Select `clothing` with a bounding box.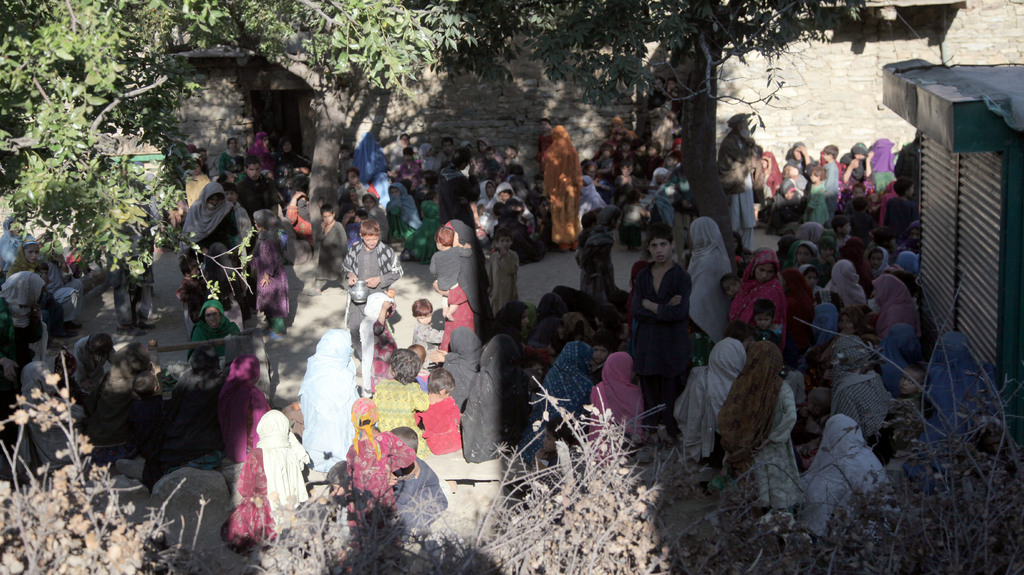
[left=339, top=238, right=404, bottom=350].
